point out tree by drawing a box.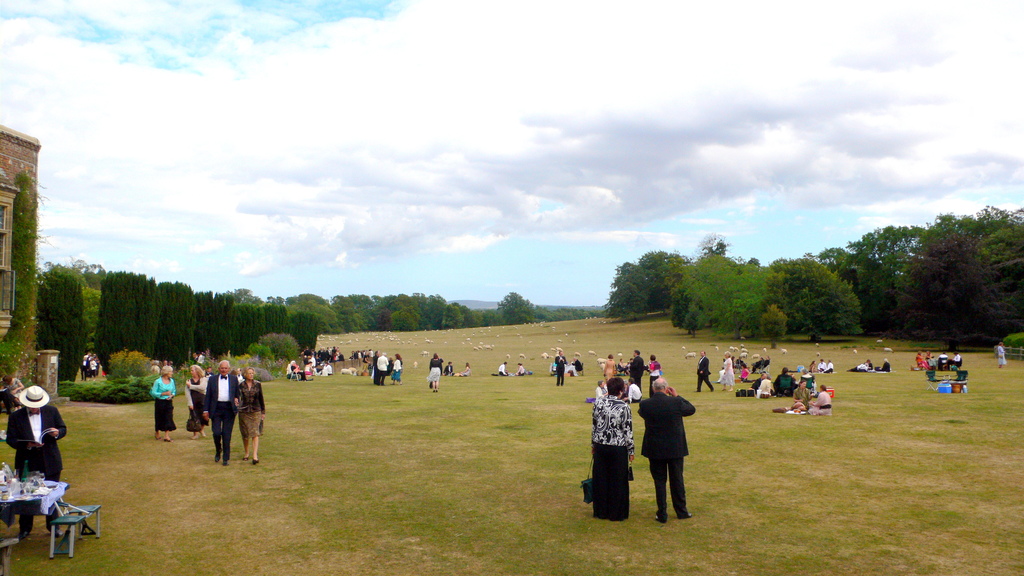
region(0, 171, 37, 383).
